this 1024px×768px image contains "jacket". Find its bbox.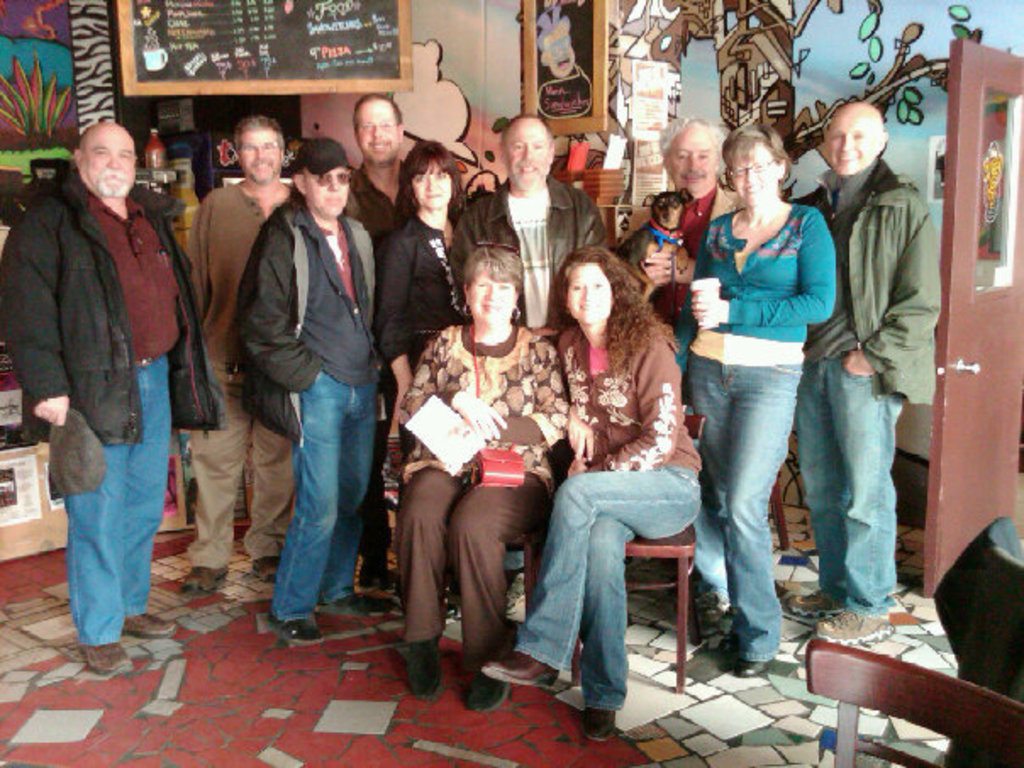
BBox(807, 154, 944, 407).
